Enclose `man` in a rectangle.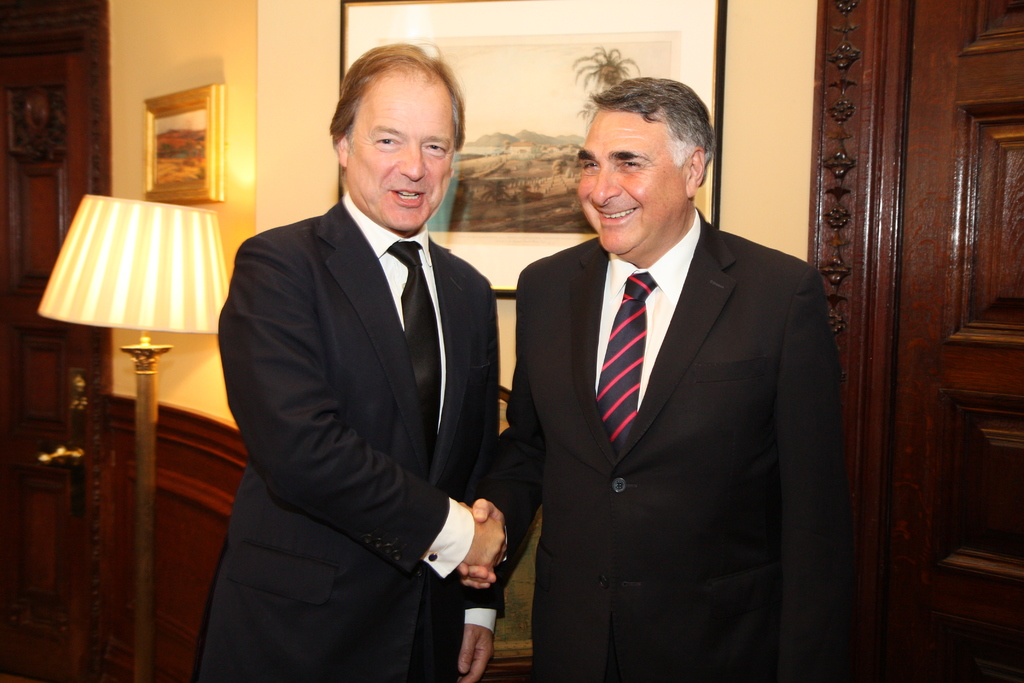
x1=195, y1=36, x2=502, y2=682.
